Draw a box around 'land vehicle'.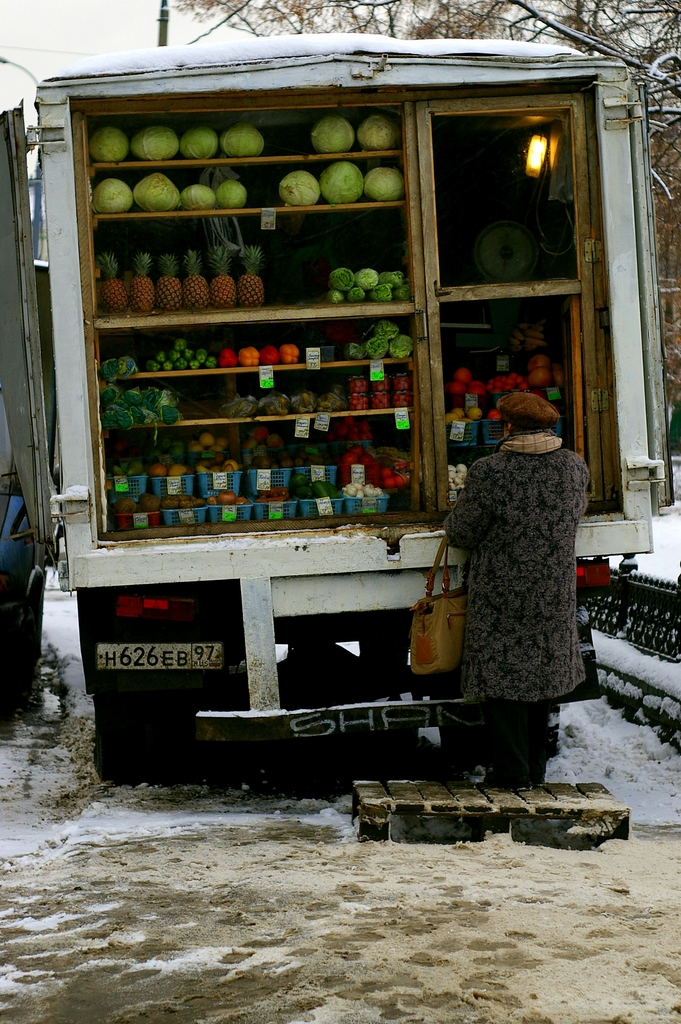
[x1=15, y1=0, x2=616, y2=789].
